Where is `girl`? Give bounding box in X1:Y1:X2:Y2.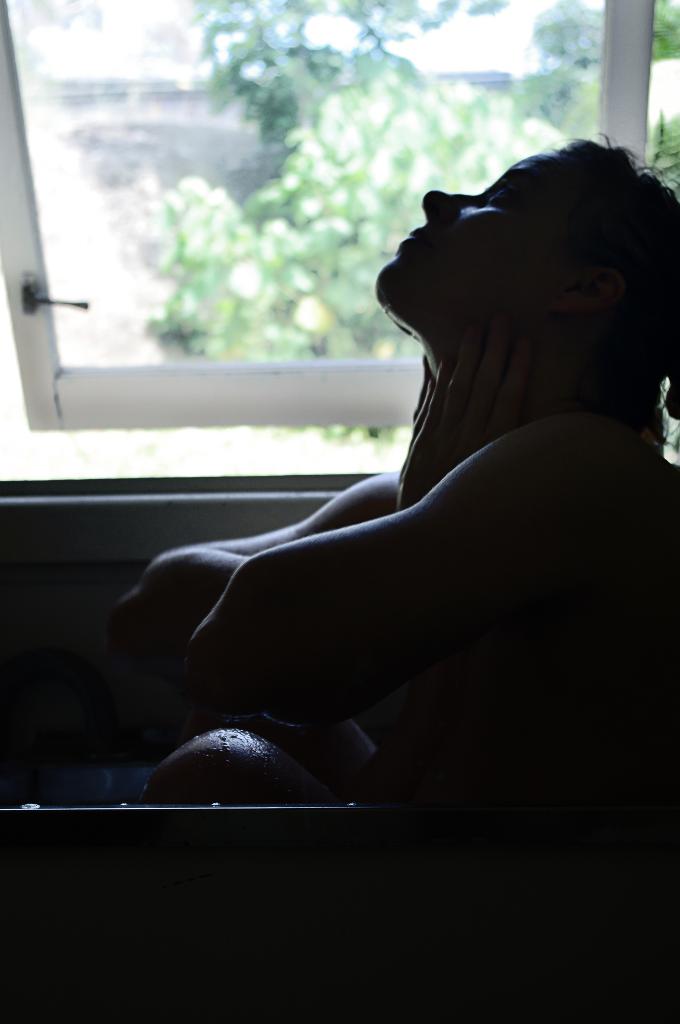
108:125:679:818.
